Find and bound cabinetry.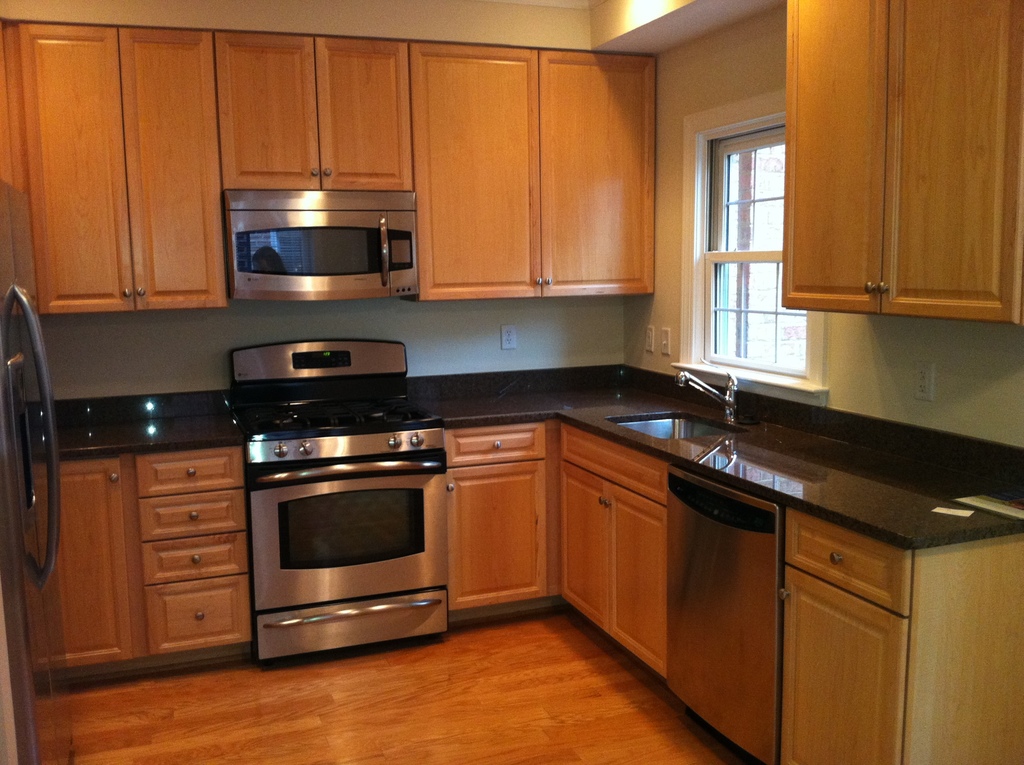
Bound: rect(10, 27, 230, 323).
